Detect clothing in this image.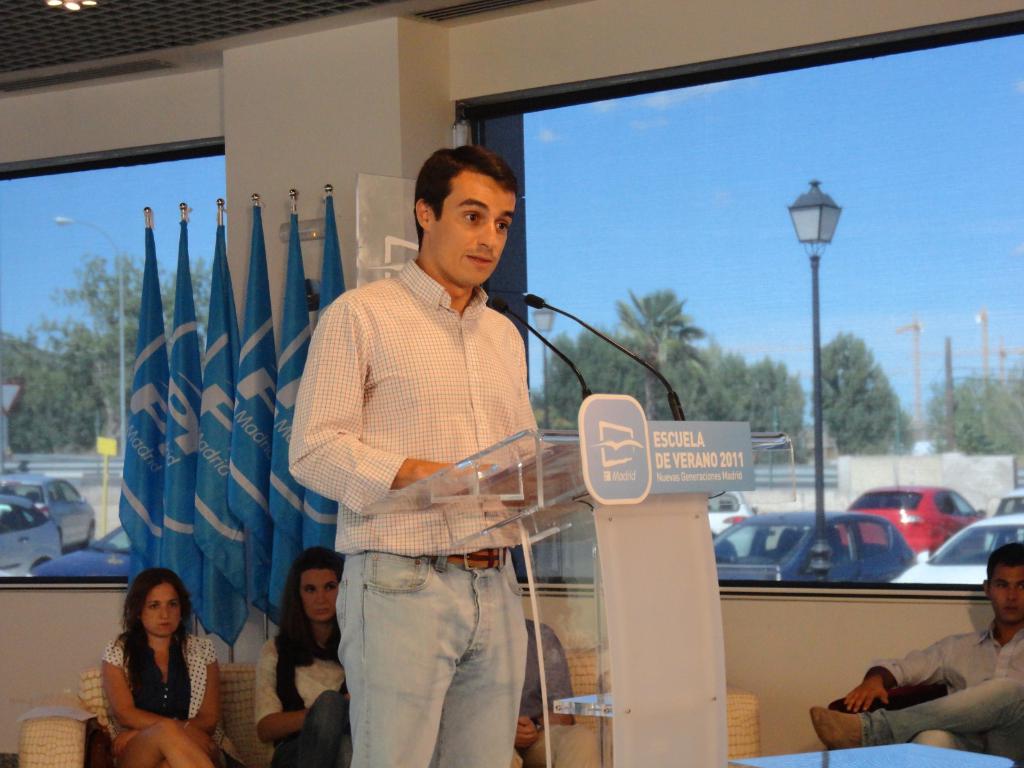
Detection: region(253, 630, 353, 767).
